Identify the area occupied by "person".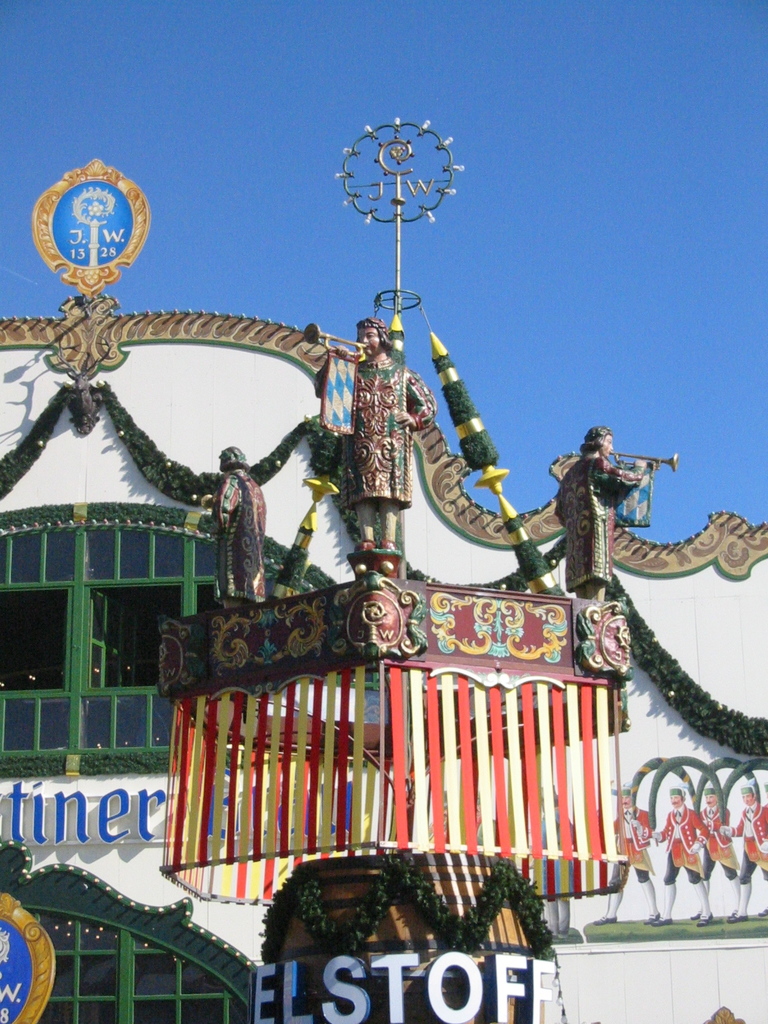
Area: <bbox>210, 444, 266, 603</bbox>.
